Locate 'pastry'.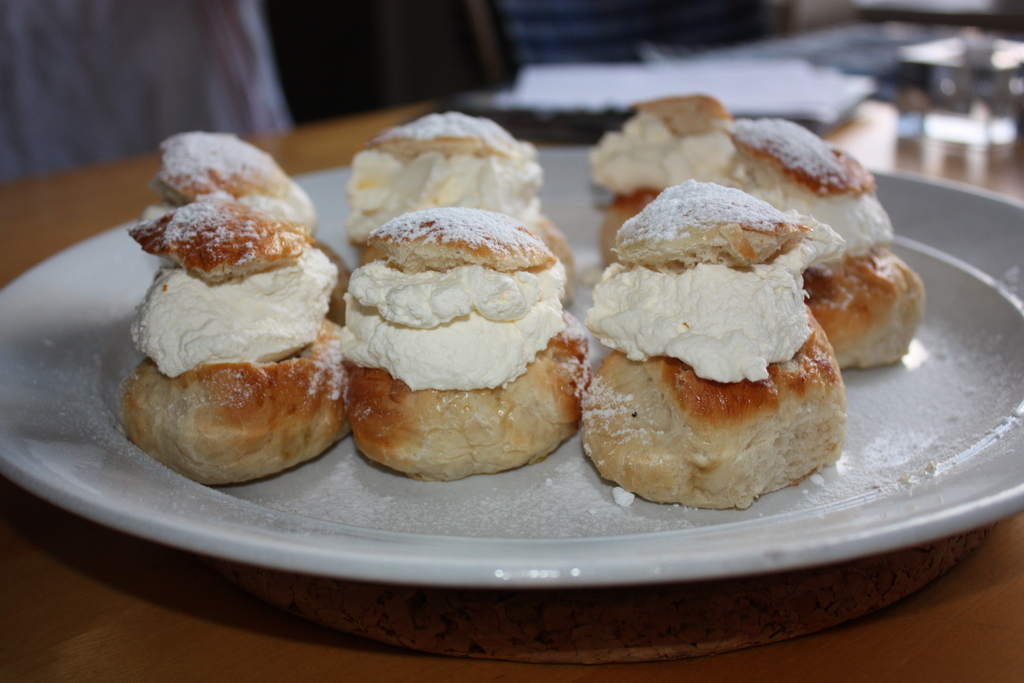
Bounding box: (x1=120, y1=165, x2=344, y2=480).
